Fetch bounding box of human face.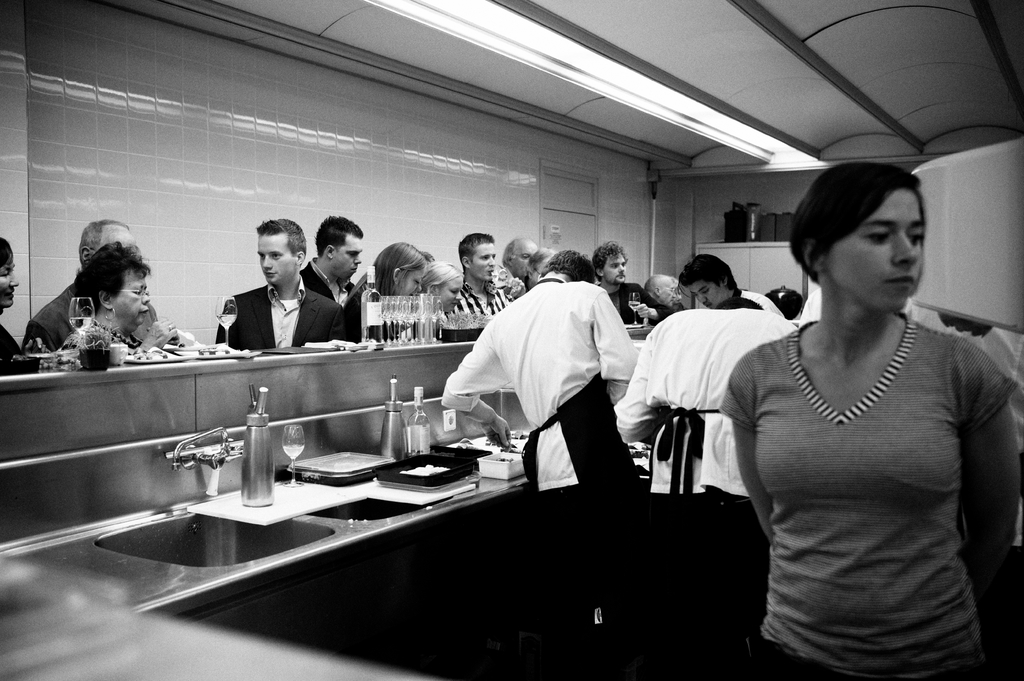
Bbox: {"x1": 683, "y1": 280, "x2": 723, "y2": 309}.
